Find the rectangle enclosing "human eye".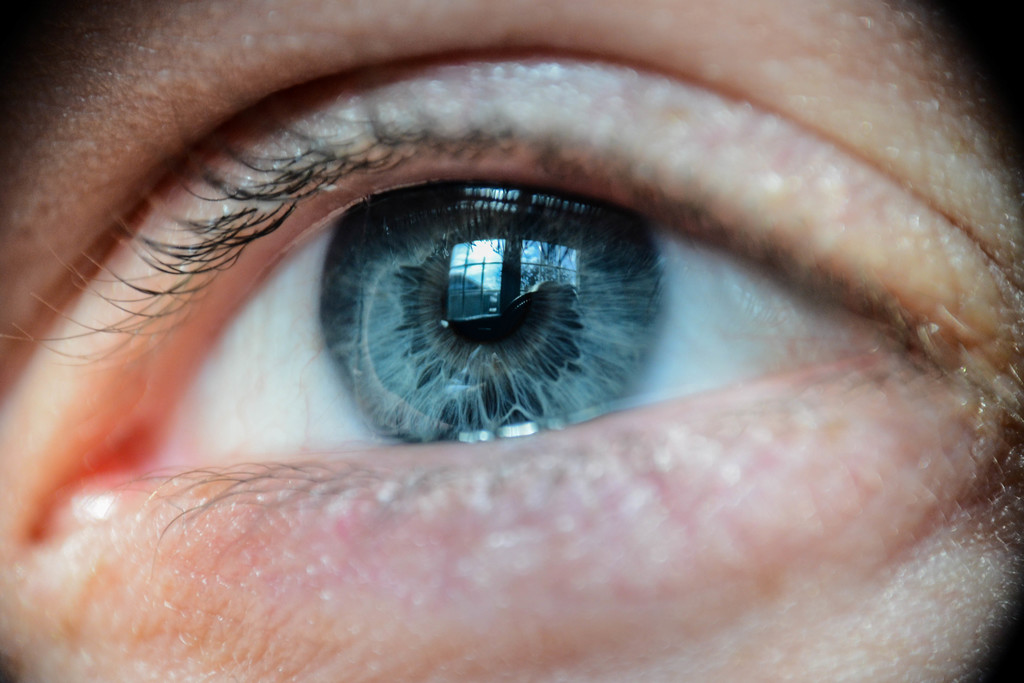
BBox(0, 48, 1023, 682).
